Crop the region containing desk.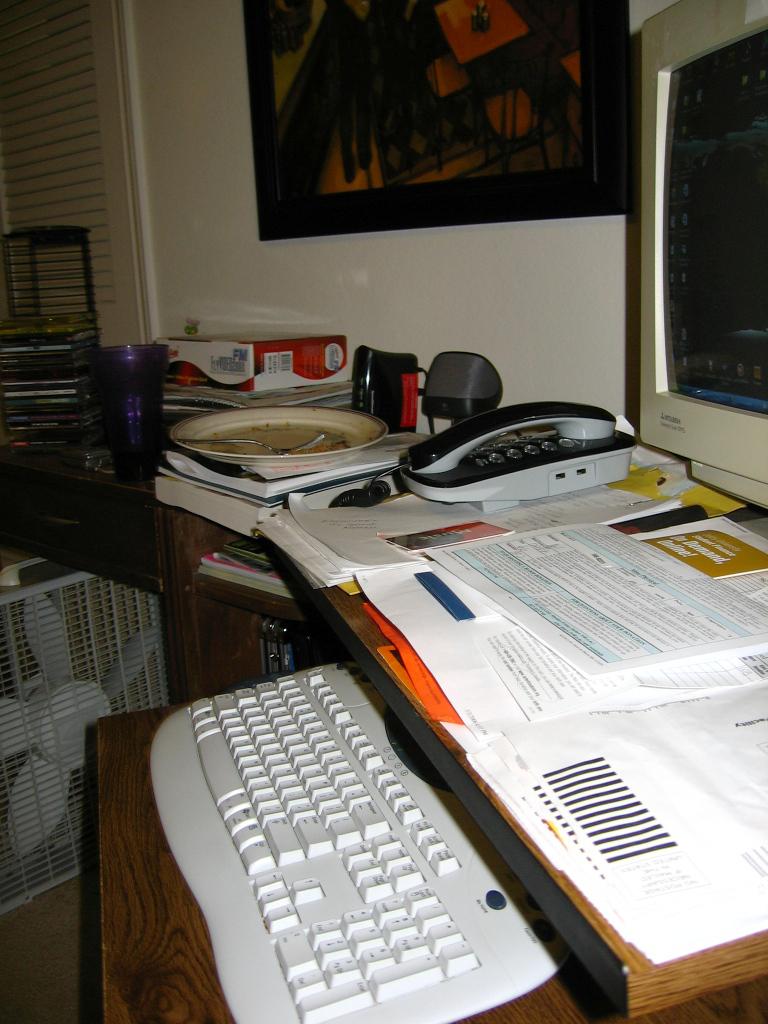
Crop region: (left=0, top=415, right=317, bottom=707).
